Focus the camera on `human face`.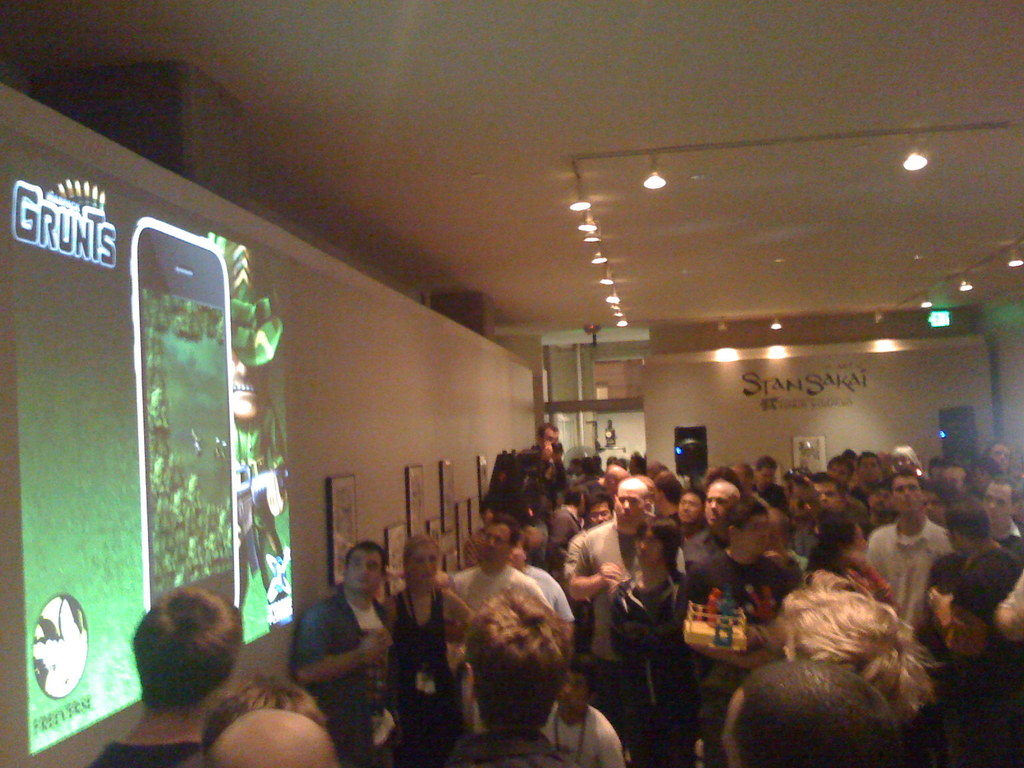
Focus region: (x1=635, y1=529, x2=662, y2=564).
